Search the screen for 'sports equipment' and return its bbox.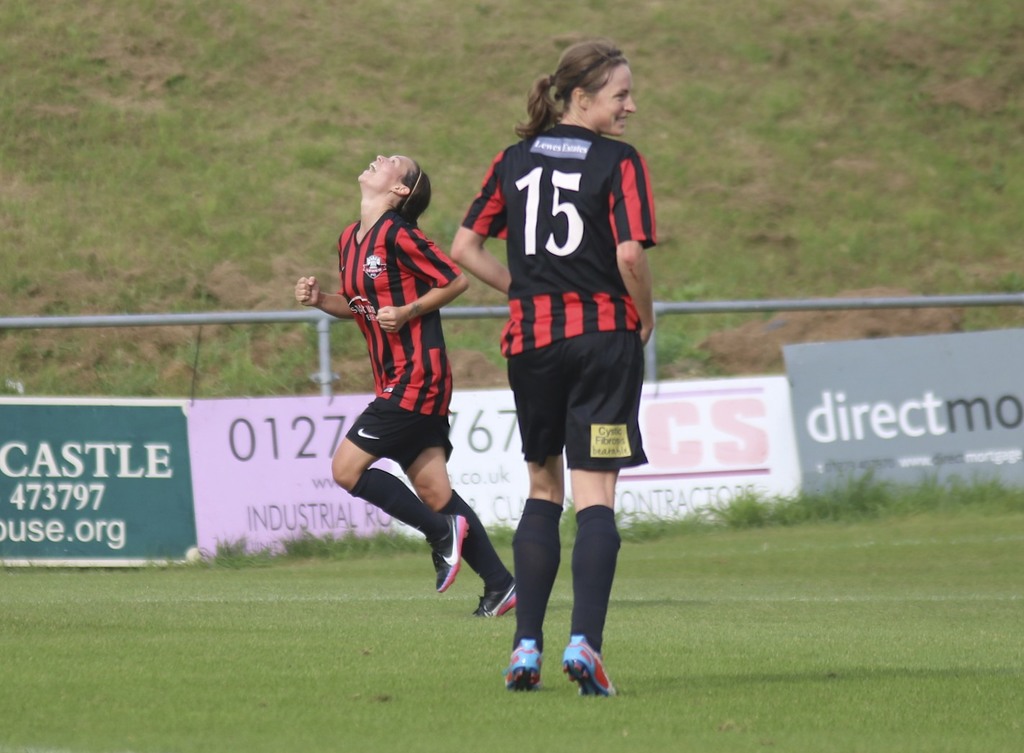
Found: (429, 508, 475, 593).
